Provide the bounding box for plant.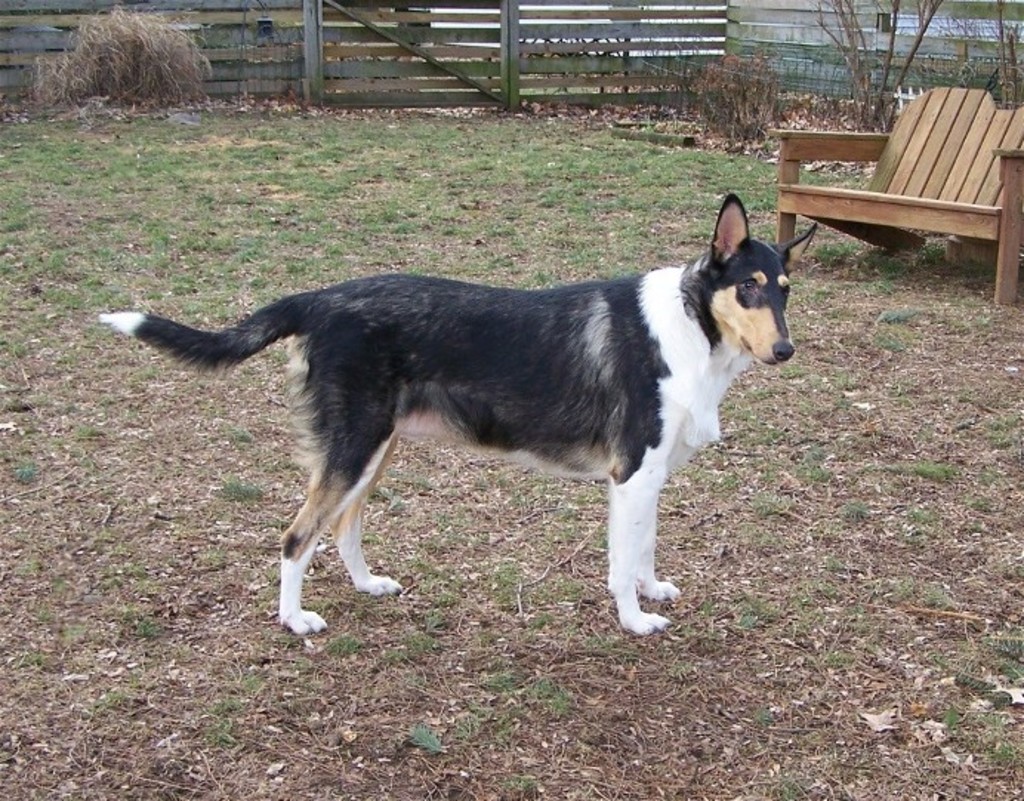
pyautogui.locateOnScreen(329, 635, 363, 656).
